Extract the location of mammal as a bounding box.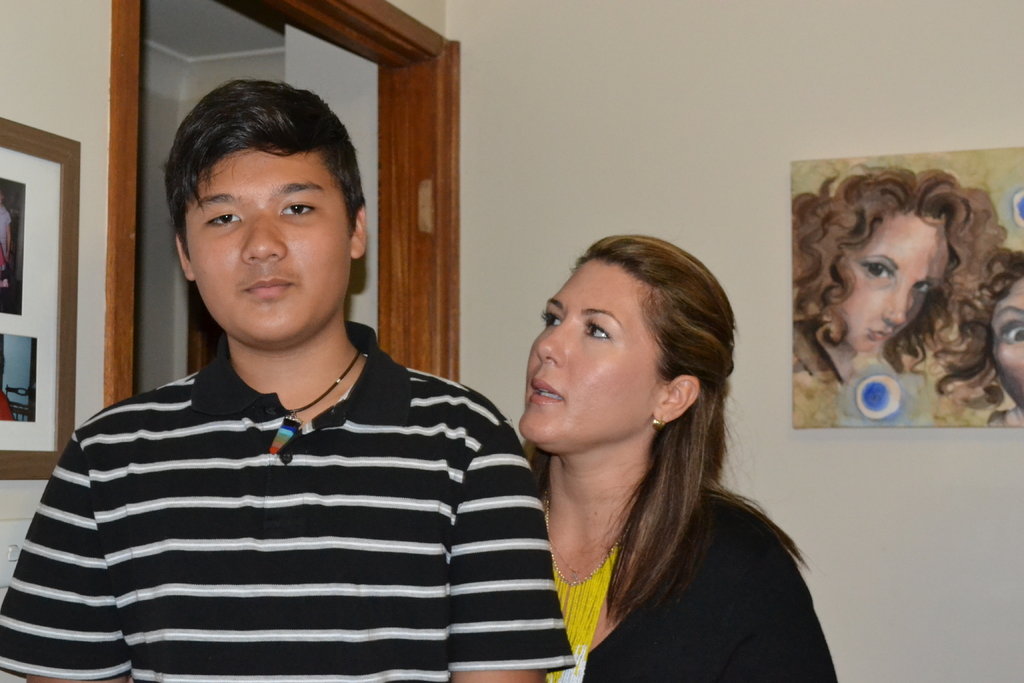
939 251 1023 404.
